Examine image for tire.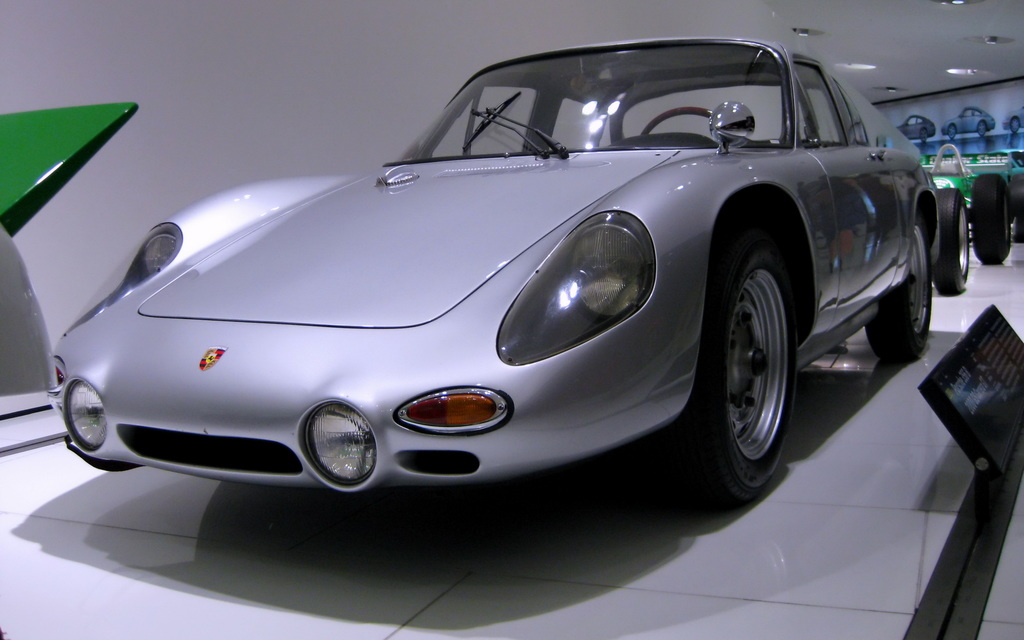
Examination result: [x1=979, y1=120, x2=989, y2=136].
